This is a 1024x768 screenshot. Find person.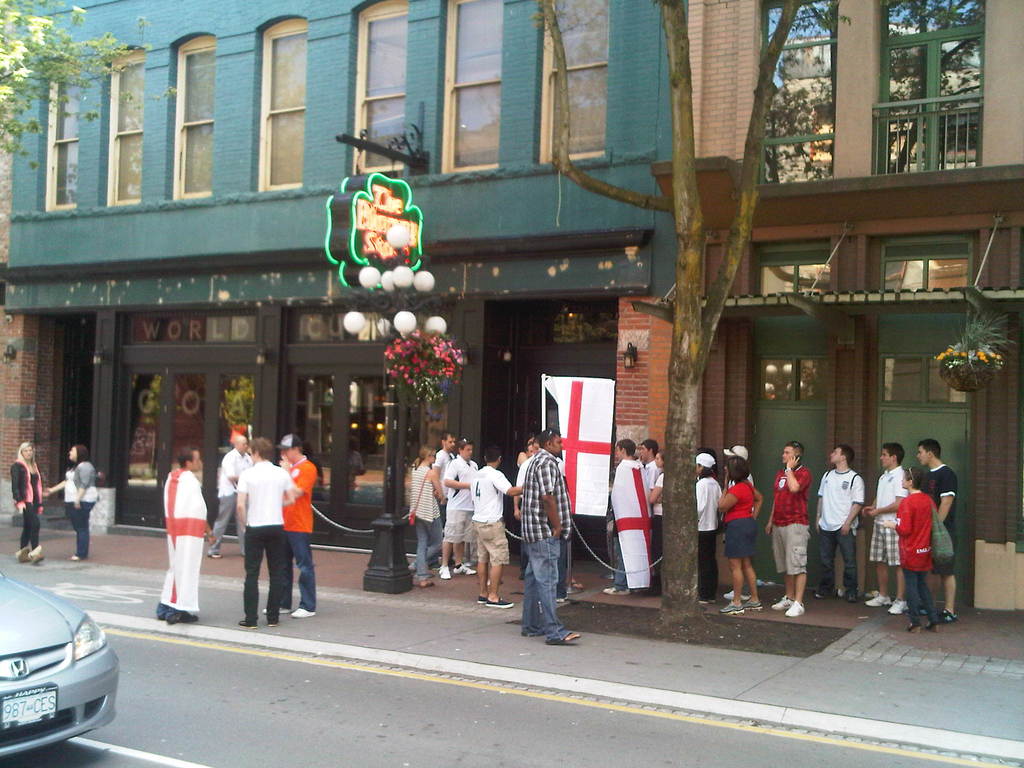
Bounding box: (x1=435, y1=435, x2=476, y2=582).
